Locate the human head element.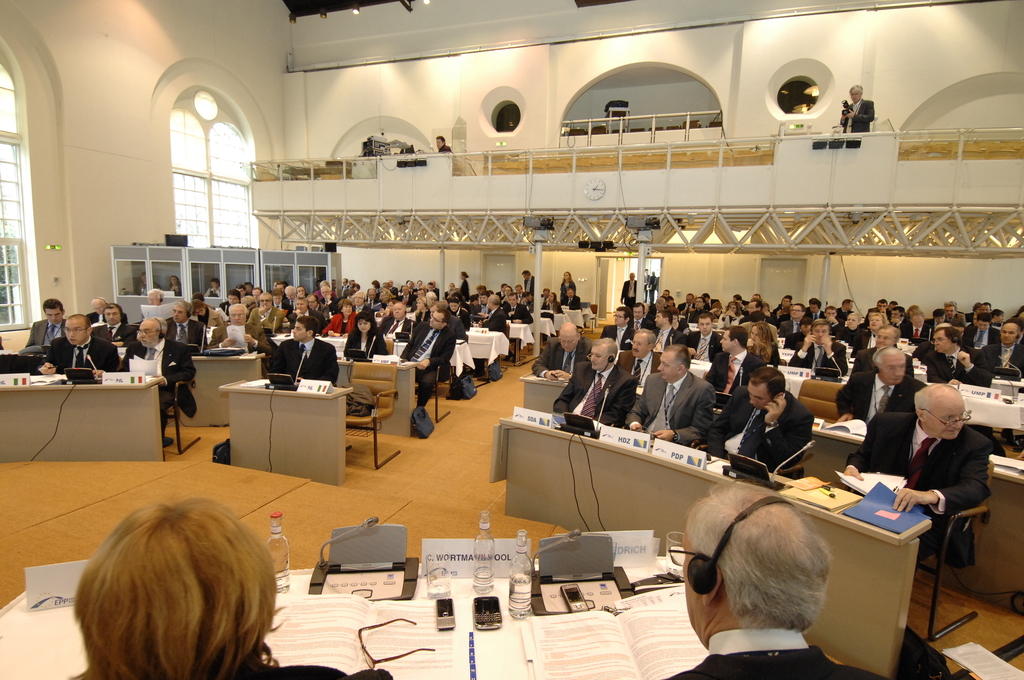
Element bbox: <region>868, 316, 885, 332</region>.
